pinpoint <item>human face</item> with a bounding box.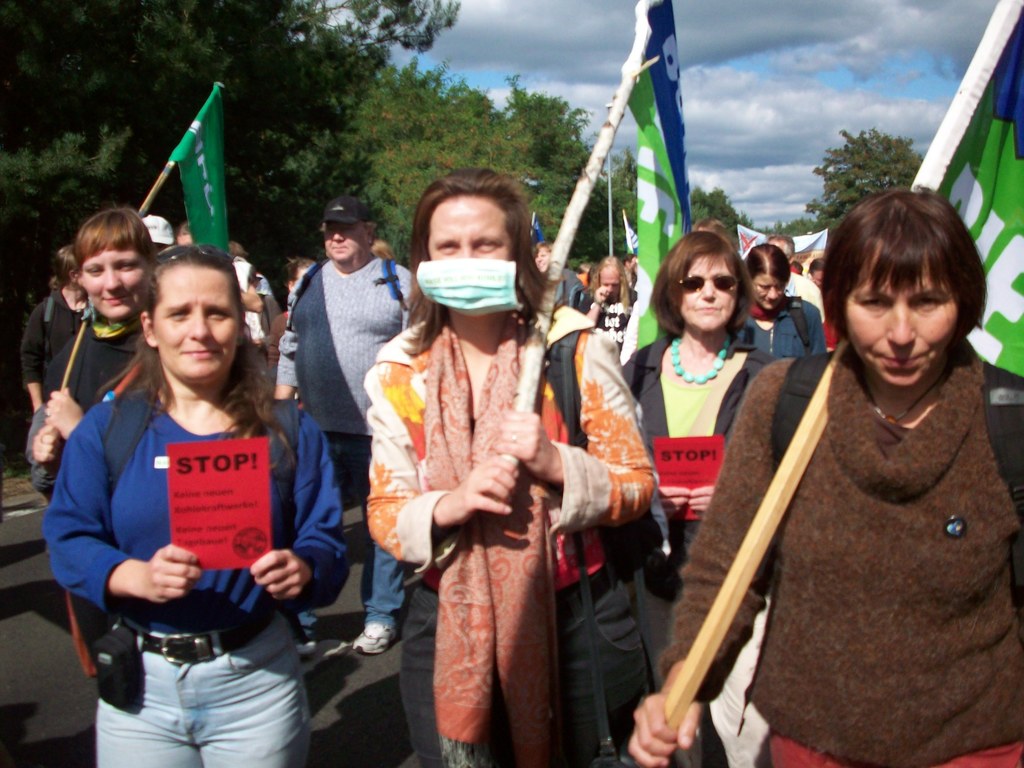
Rect(81, 244, 150, 323).
